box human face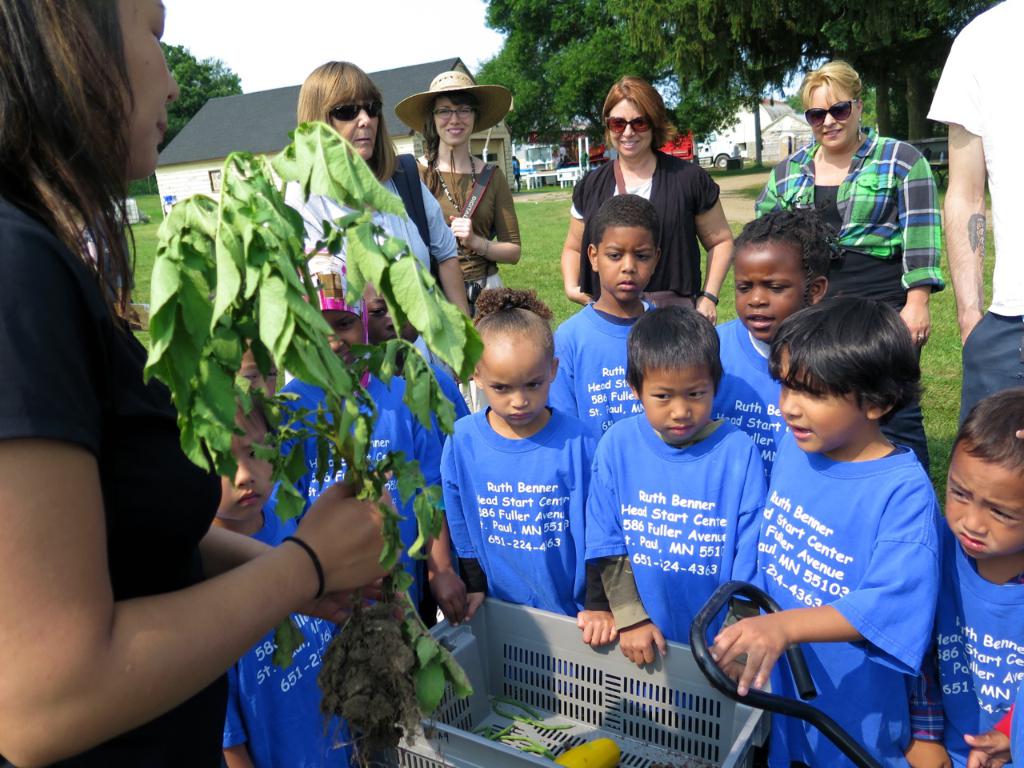
box=[332, 98, 380, 160]
